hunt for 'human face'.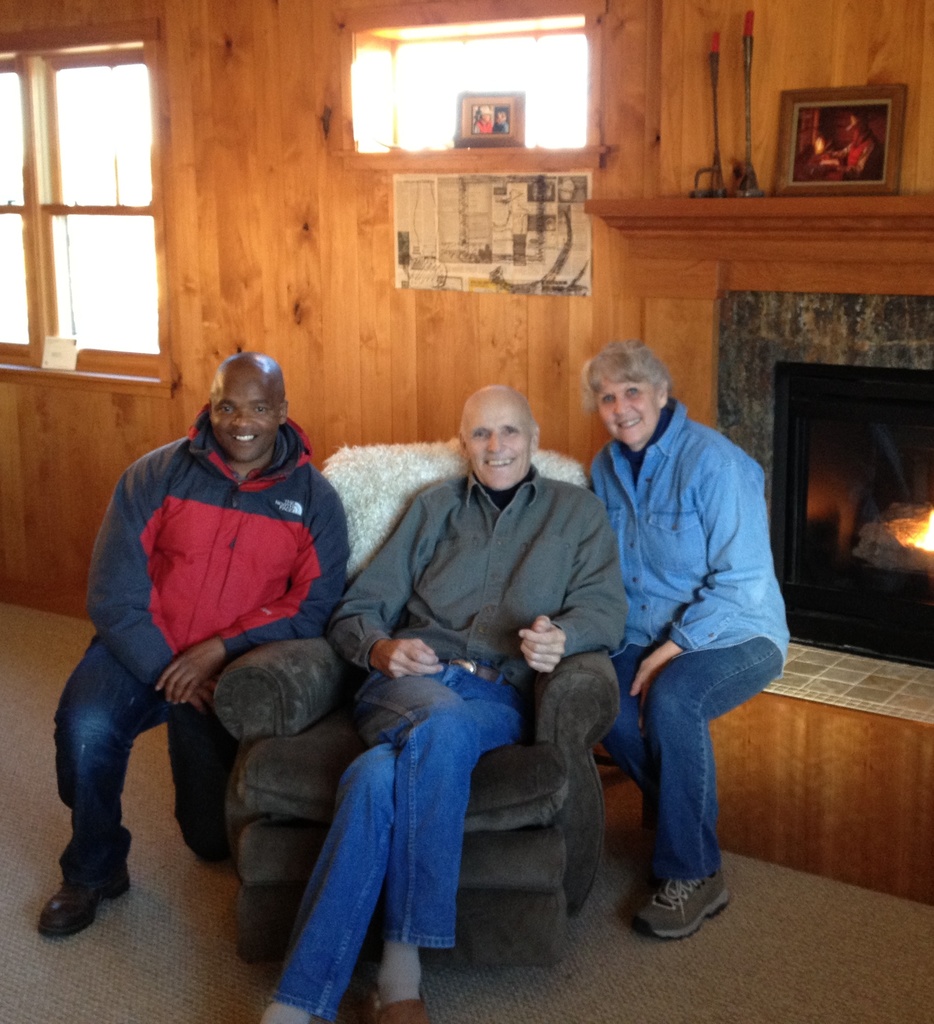
Hunted down at bbox=[211, 372, 277, 456].
